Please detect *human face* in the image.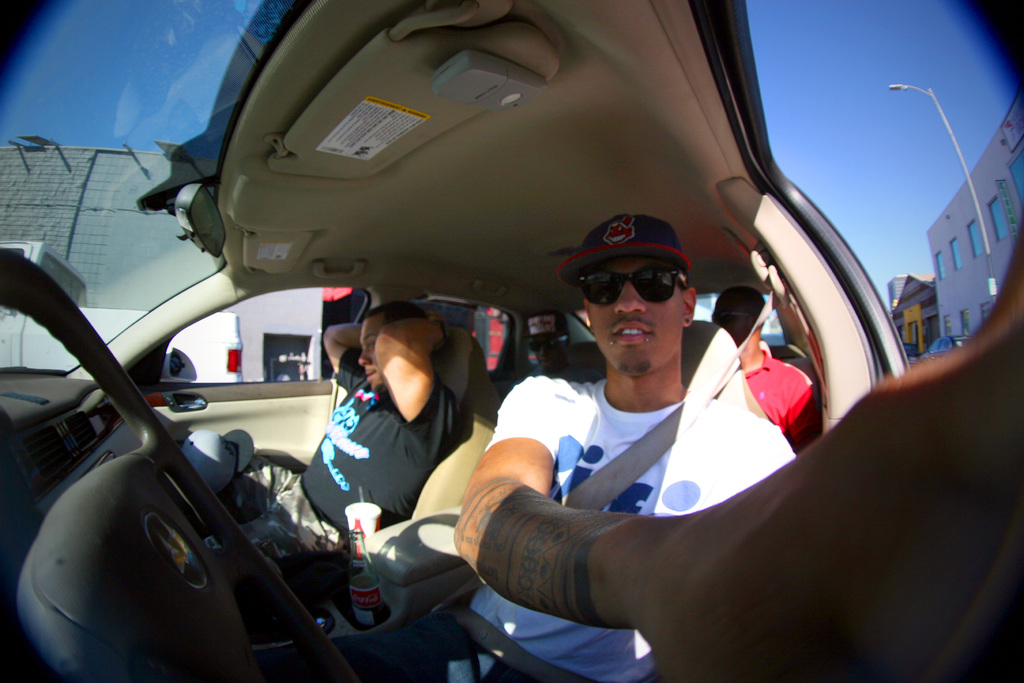
crop(353, 311, 386, 389).
